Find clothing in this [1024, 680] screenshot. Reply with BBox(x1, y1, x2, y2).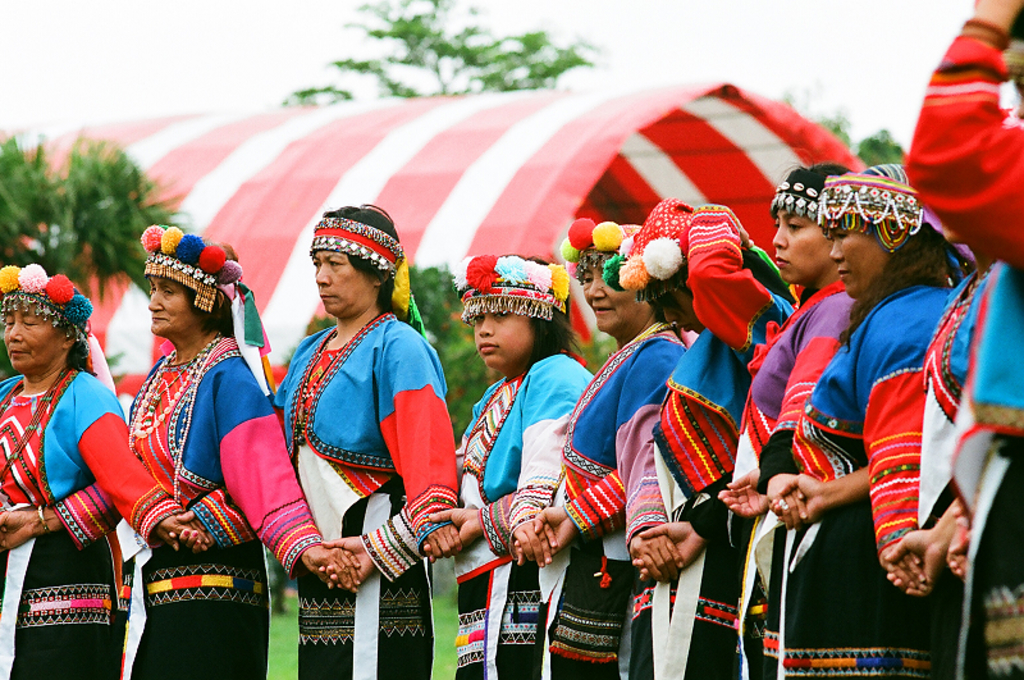
BBox(772, 165, 970, 679).
